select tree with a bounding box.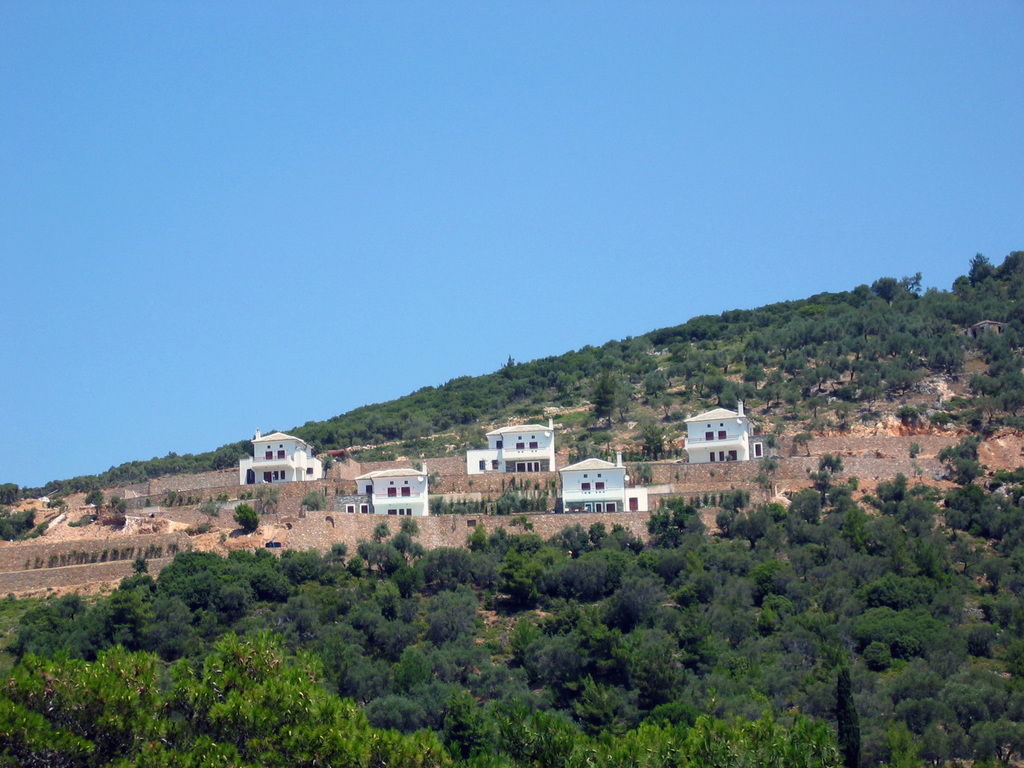
rect(305, 490, 326, 511).
